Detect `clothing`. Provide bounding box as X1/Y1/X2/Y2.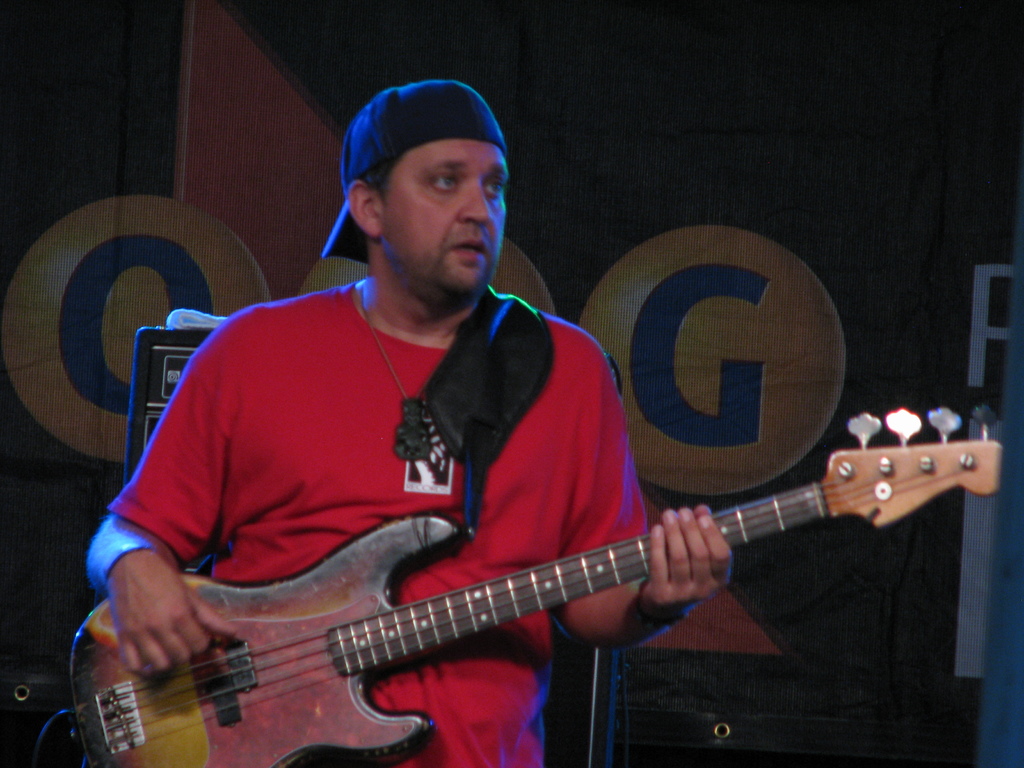
115/234/646/692.
